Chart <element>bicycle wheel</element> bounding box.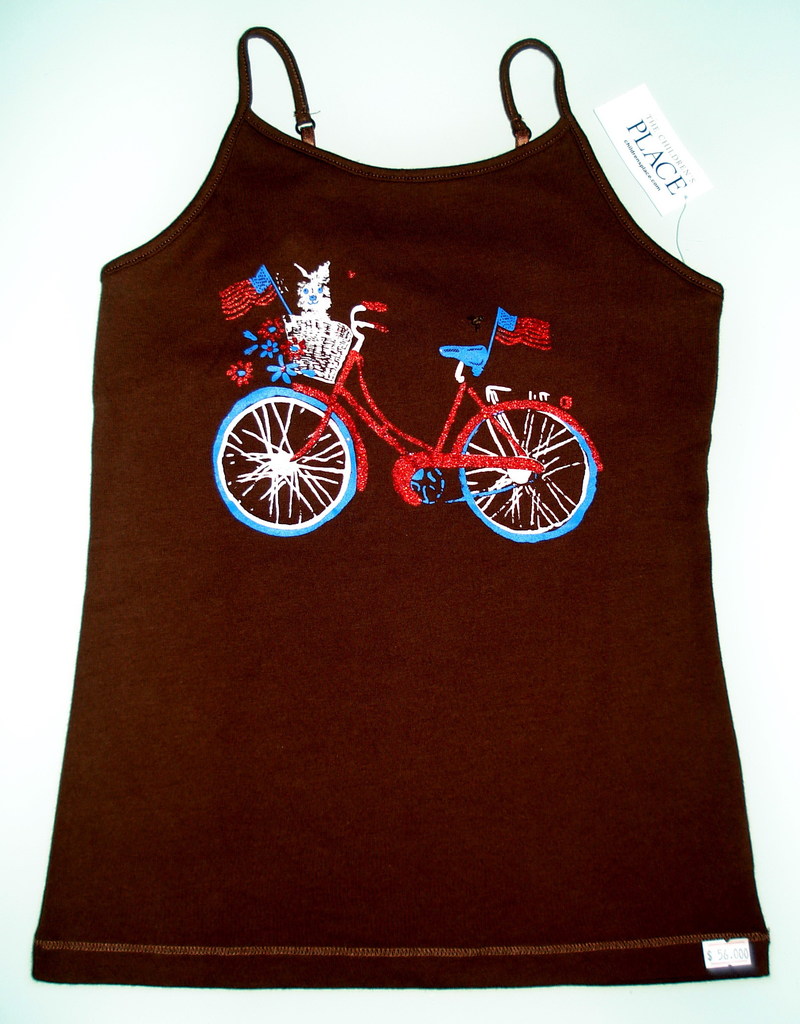
Charted: [445, 395, 601, 532].
